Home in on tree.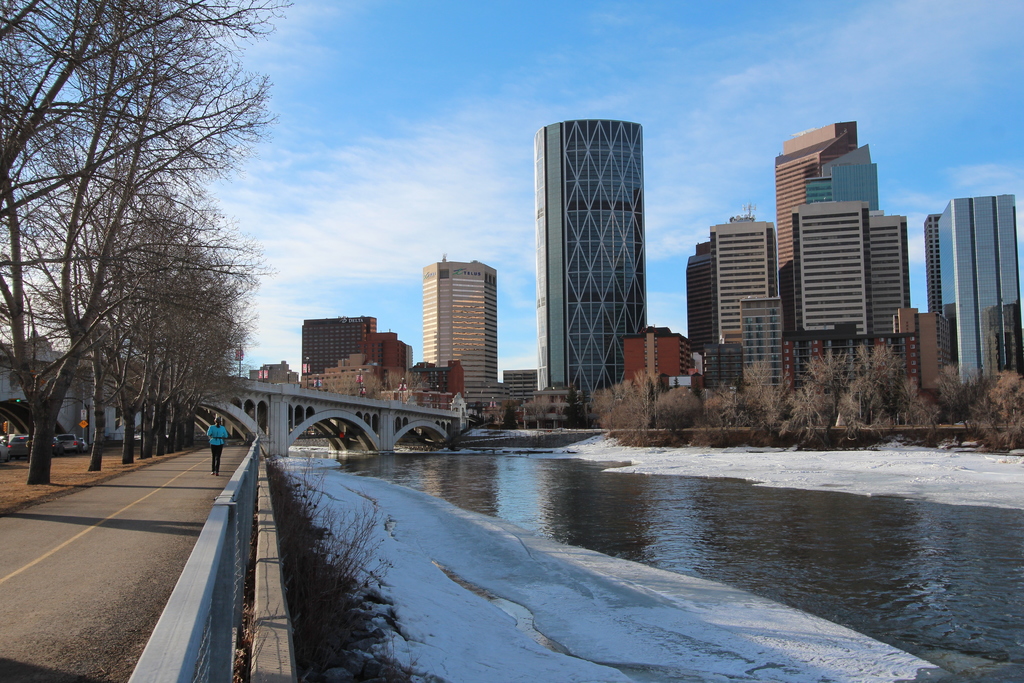
Homed in at <bbox>10, 327, 54, 361</bbox>.
